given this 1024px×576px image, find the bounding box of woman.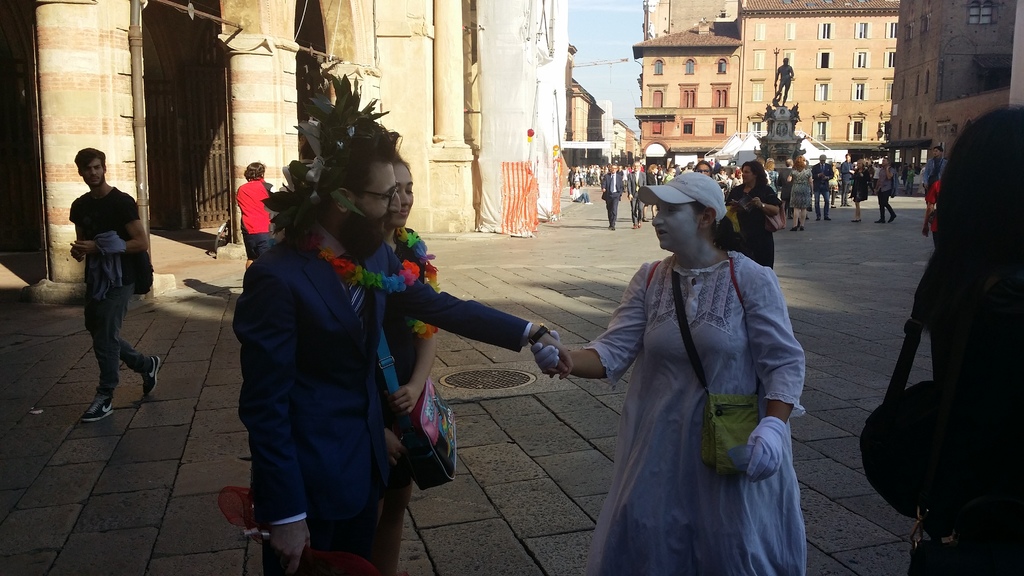
578:145:806:575.
